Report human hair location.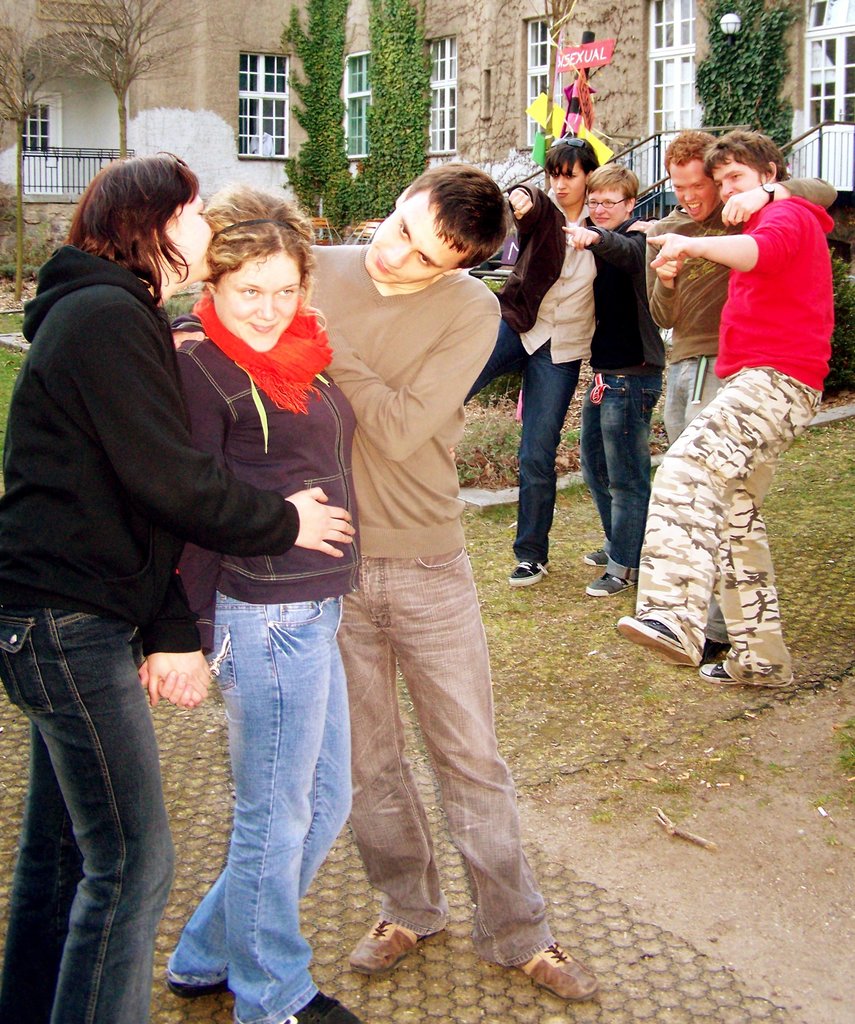
Report: {"x1": 709, "y1": 131, "x2": 791, "y2": 188}.
